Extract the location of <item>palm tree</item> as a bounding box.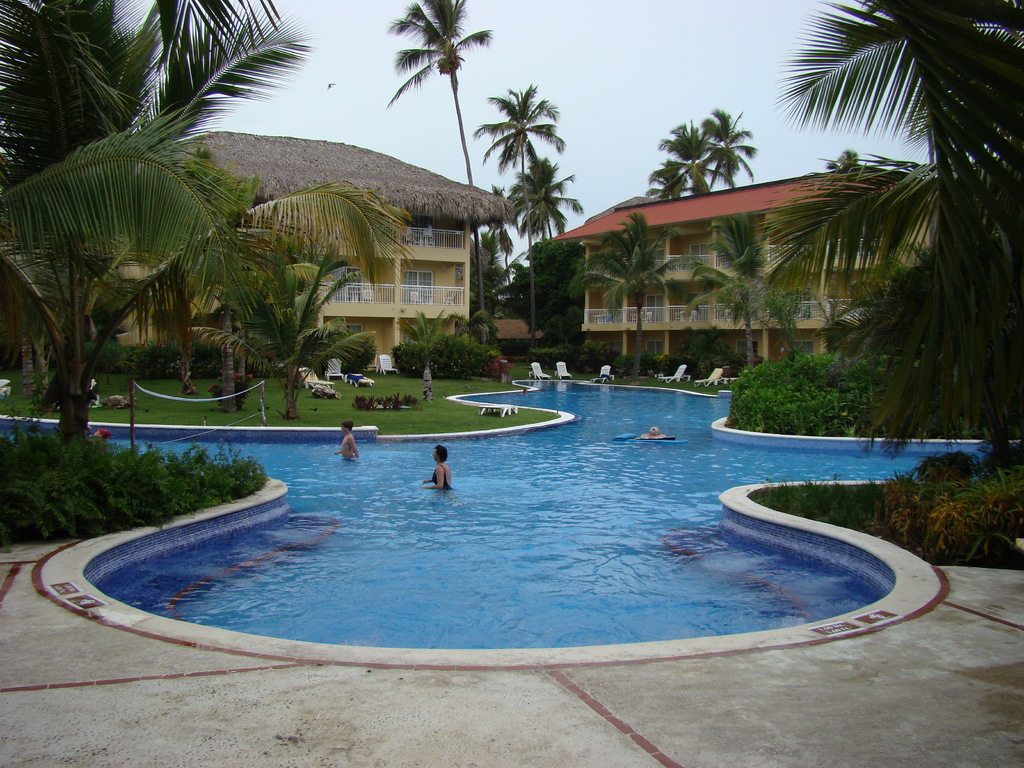
[305, 183, 416, 355].
